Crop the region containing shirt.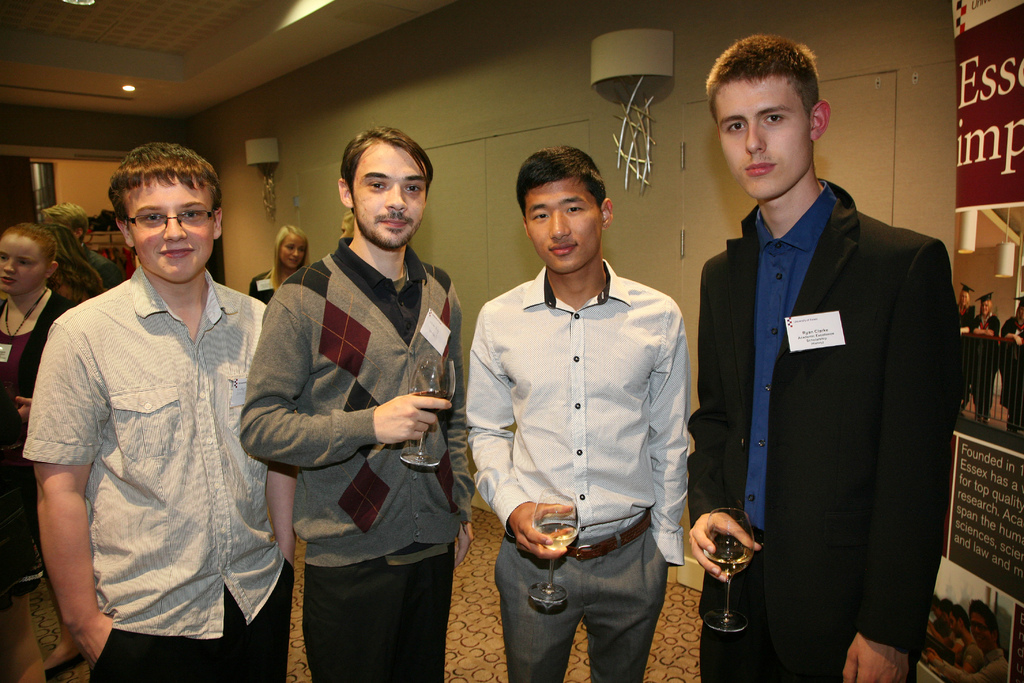
Crop region: (753, 181, 838, 532).
